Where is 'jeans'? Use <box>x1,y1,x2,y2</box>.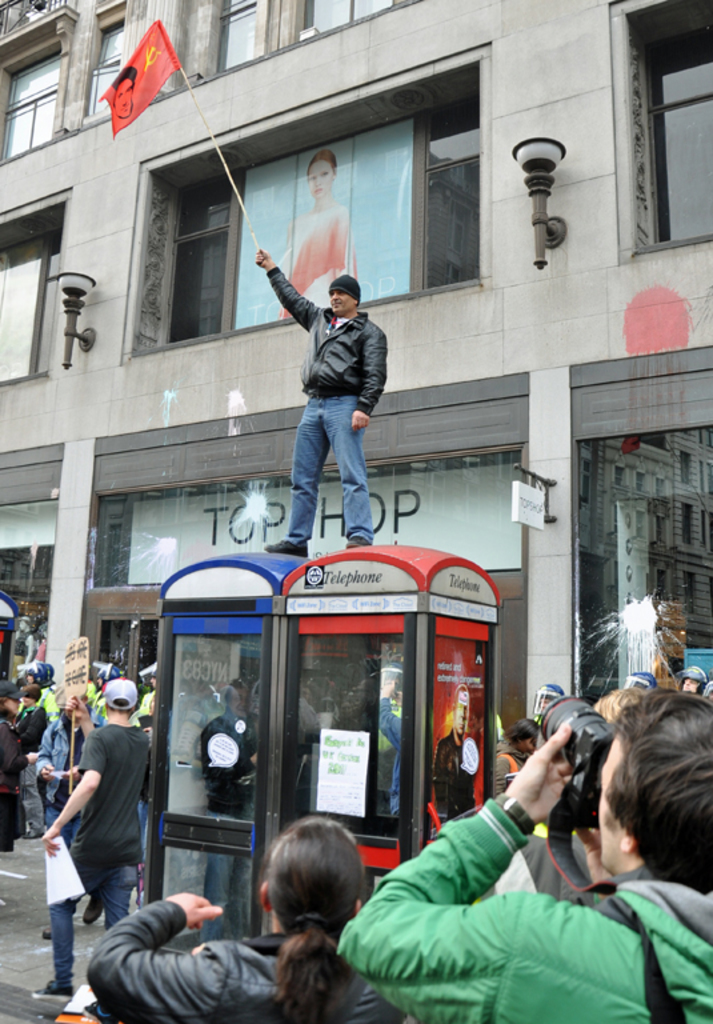
<box>52,869,137,992</box>.
